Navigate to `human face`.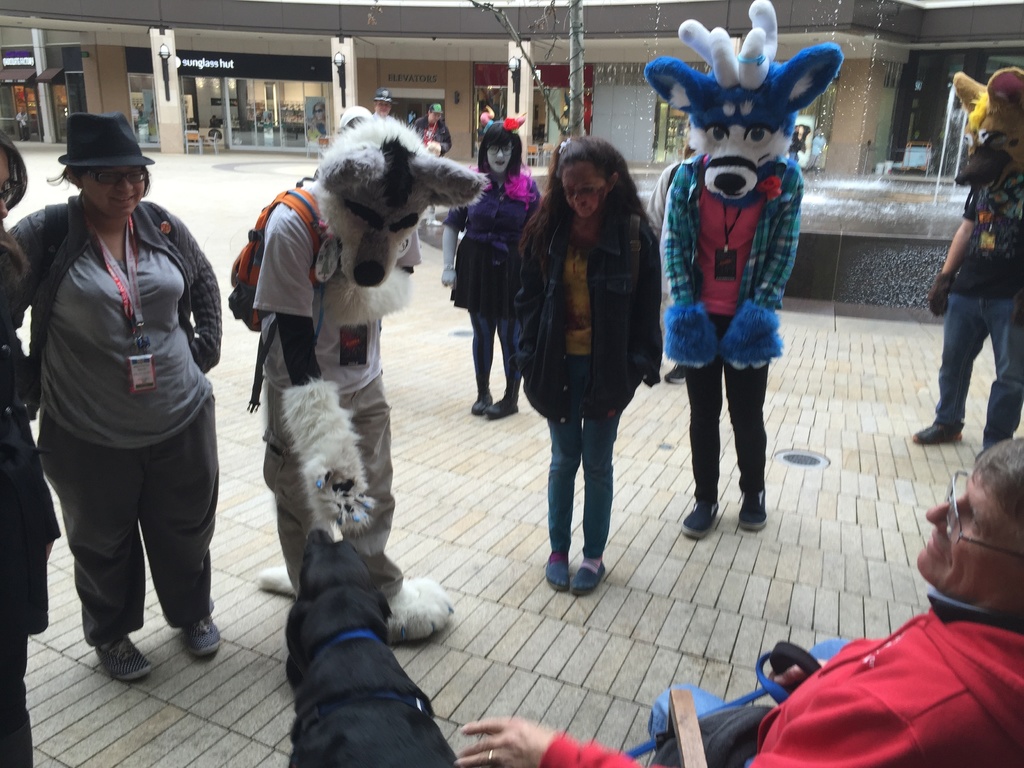
Navigation target: 920 467 1023 606.
